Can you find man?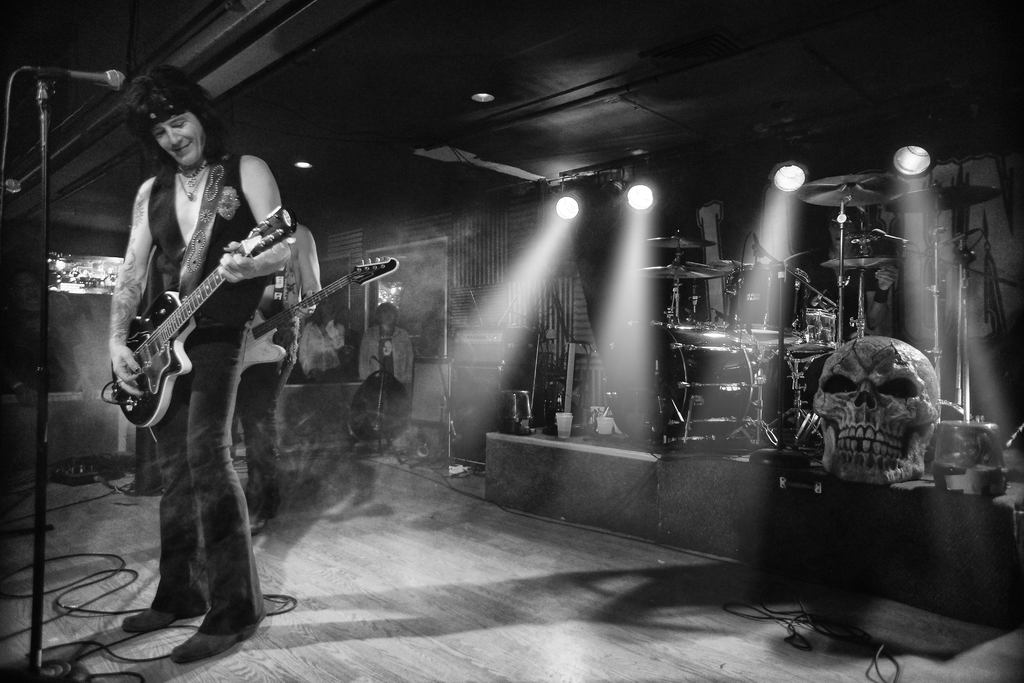
Yes, bounding box: Rect(356, 300, 416, 383).
